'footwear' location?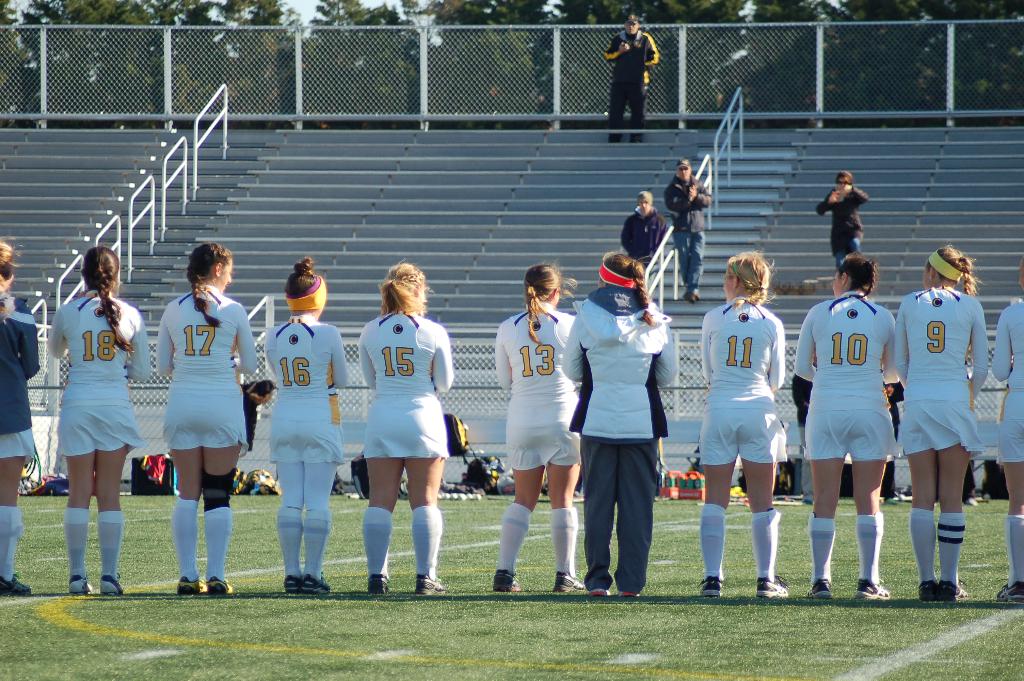
{"x1": 170, "y1": 577, "x2": 207, "y2": 599}
